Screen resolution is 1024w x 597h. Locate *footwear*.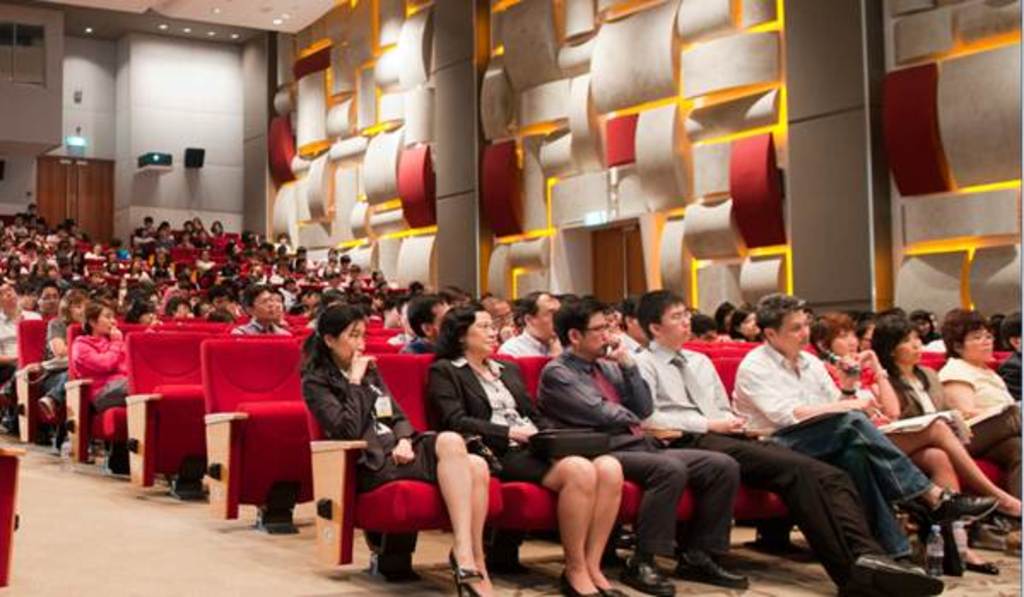
<region>621, 556, 665, 595</region>.
